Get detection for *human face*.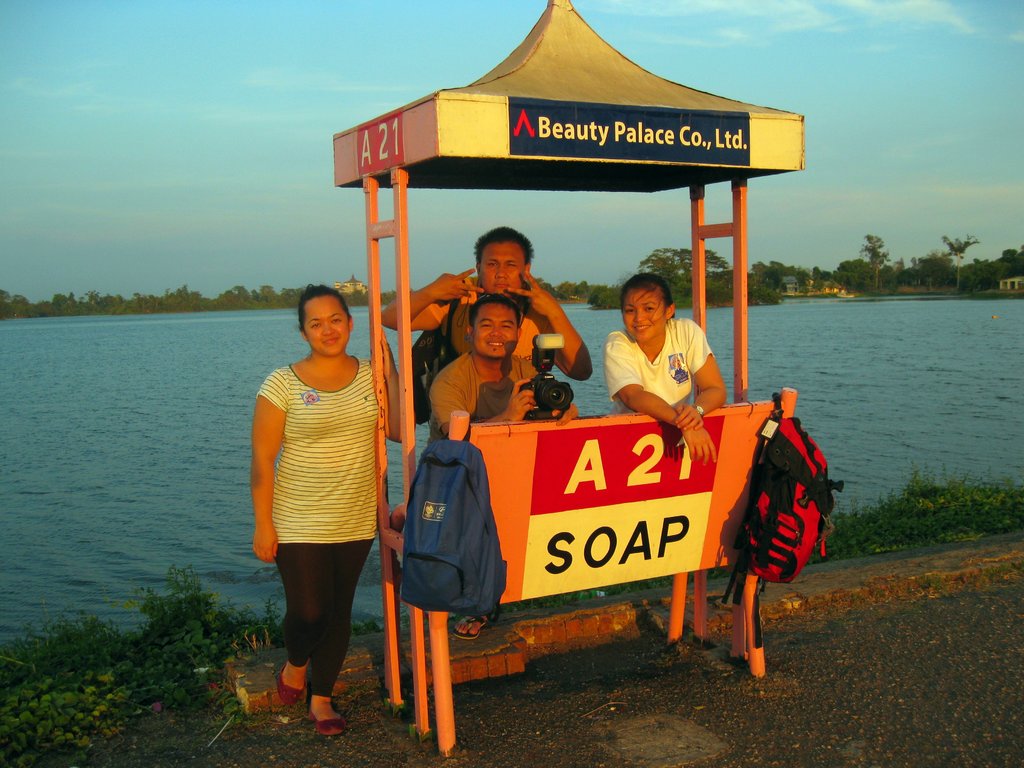
Detection: {"x1": 481, "y1": 243, "x2": 524, "y2": 298}.
